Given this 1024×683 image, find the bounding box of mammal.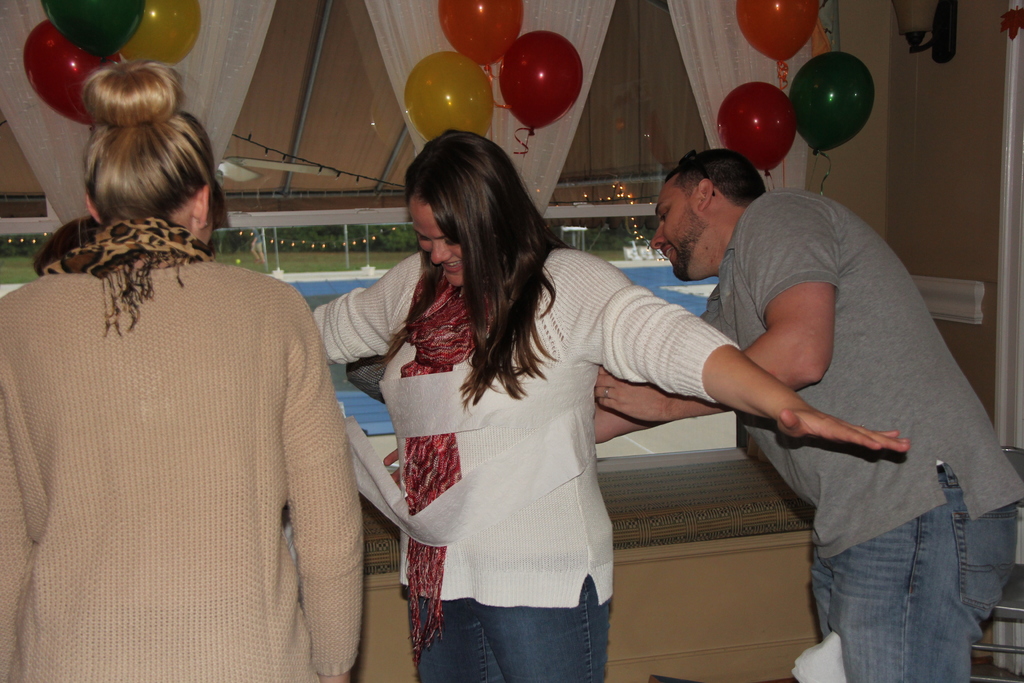
[left=300, top=120, right=910, bottom=682].
